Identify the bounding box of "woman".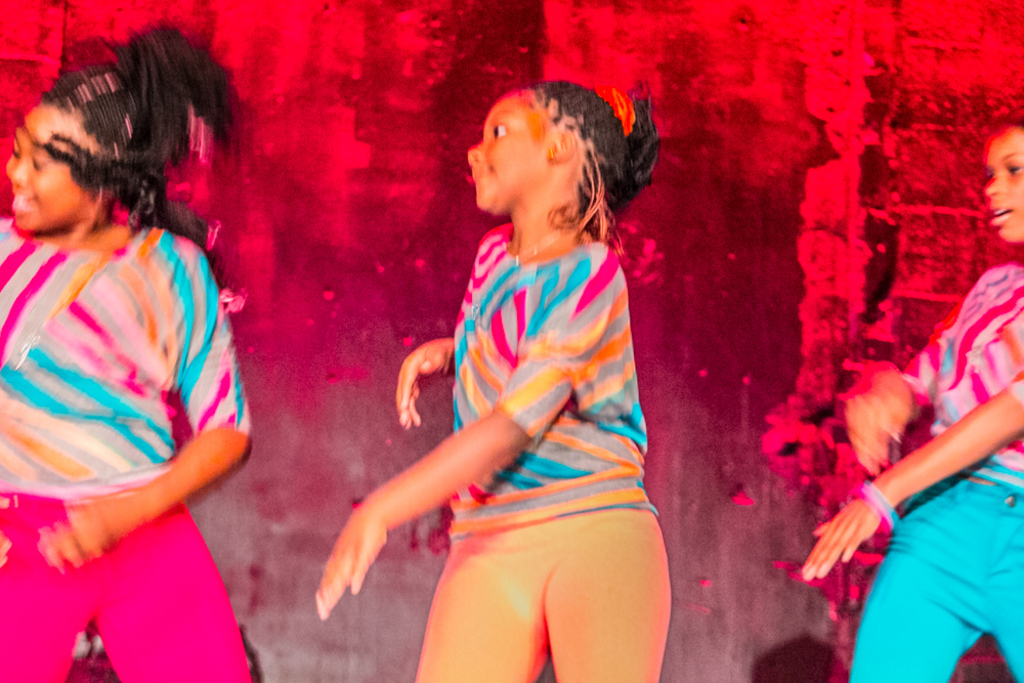
(333, 53, 701, 665).
